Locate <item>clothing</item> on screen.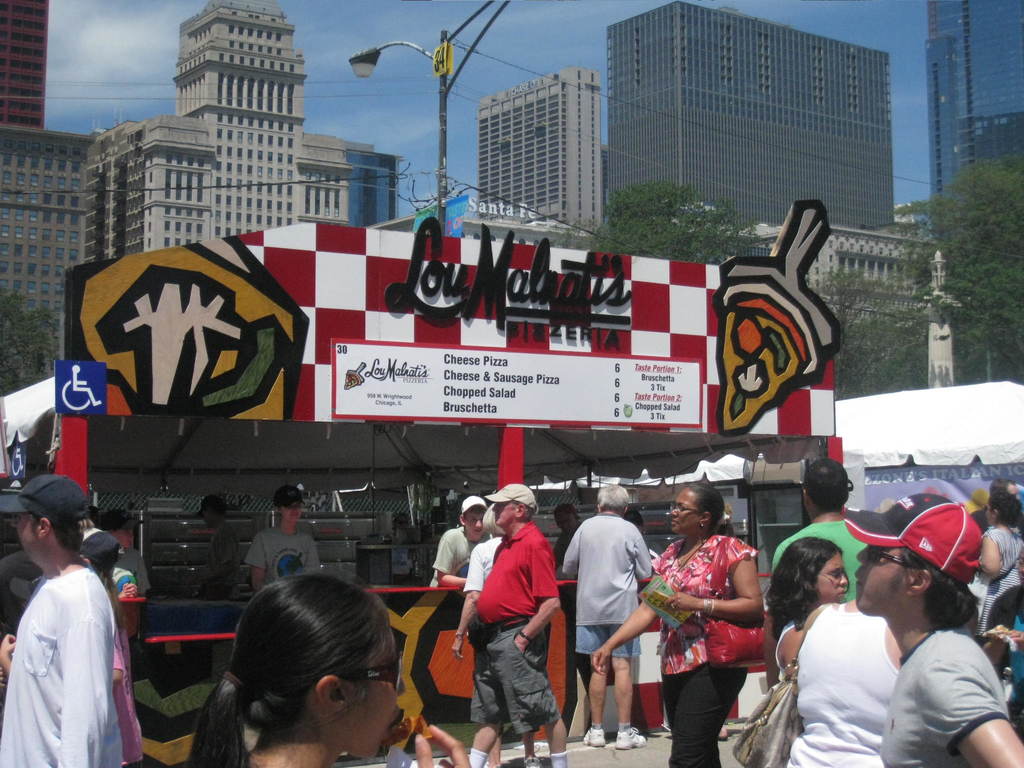
On screen at <box>784,601,893,767</box>.
